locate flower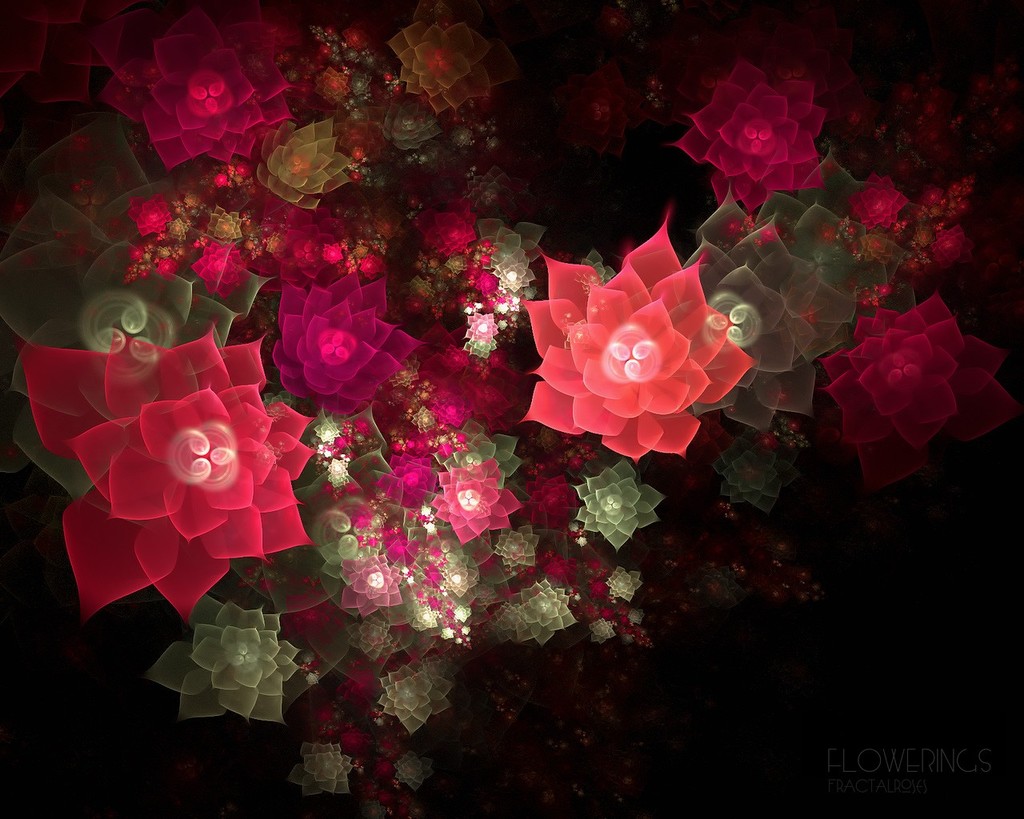
bbox=(296, 736, 356, 800)
